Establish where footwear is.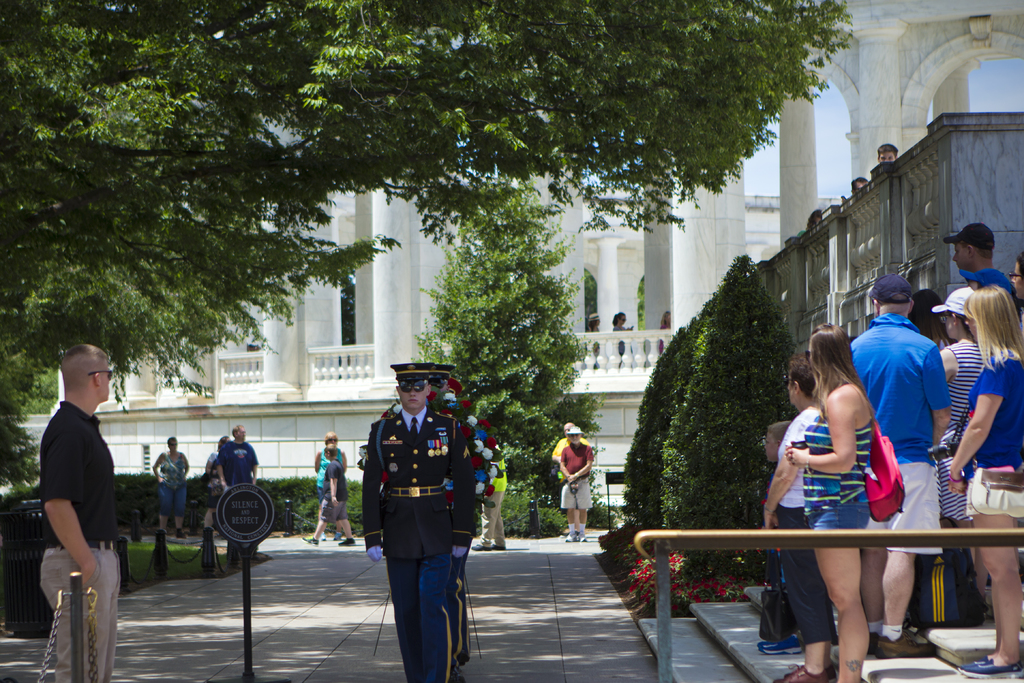
Established at pyautogui.locateOnScreen(873, 632, 940, 659).
